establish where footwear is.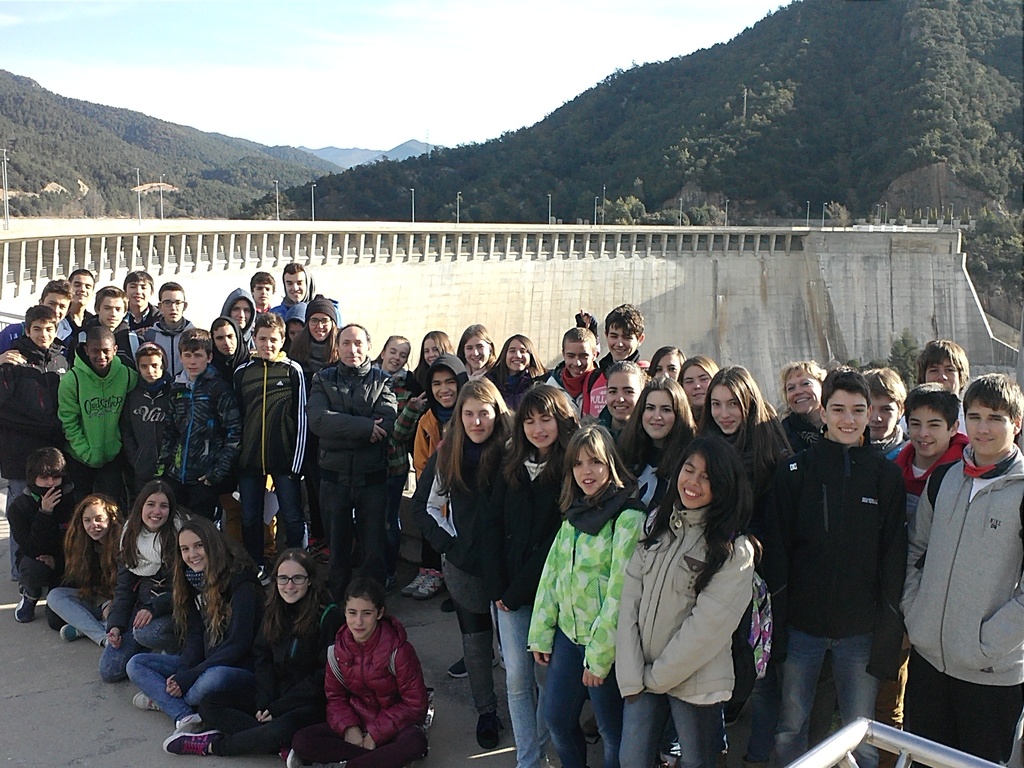
Established at x1=128 y1=689 x2=165 y2=712.
